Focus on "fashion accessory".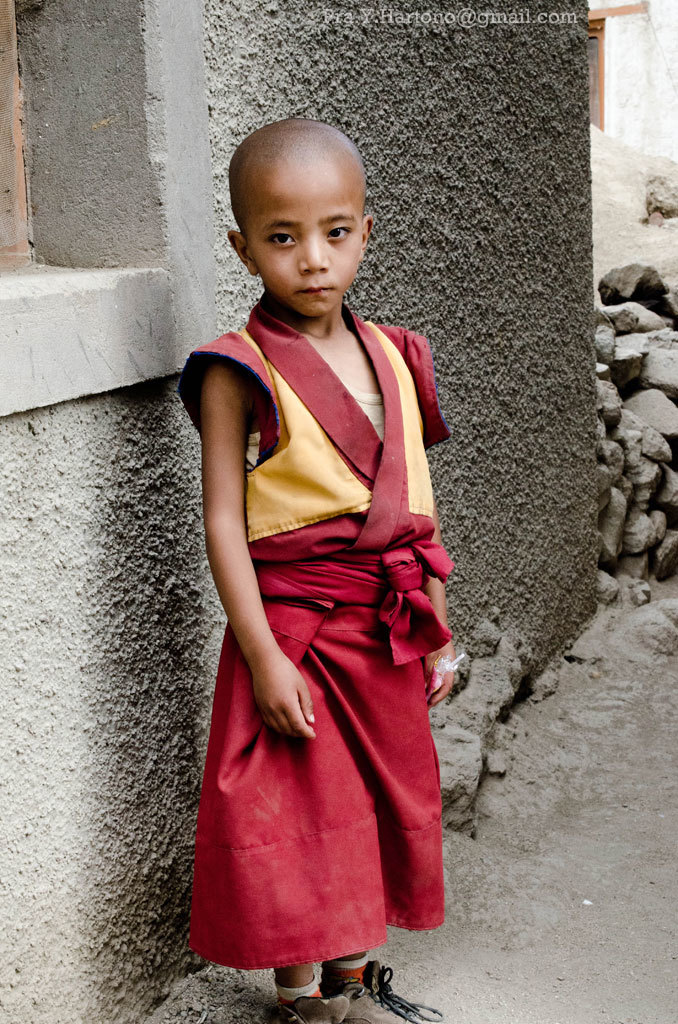
Focused at BBox(317, 956, 370, 988).
